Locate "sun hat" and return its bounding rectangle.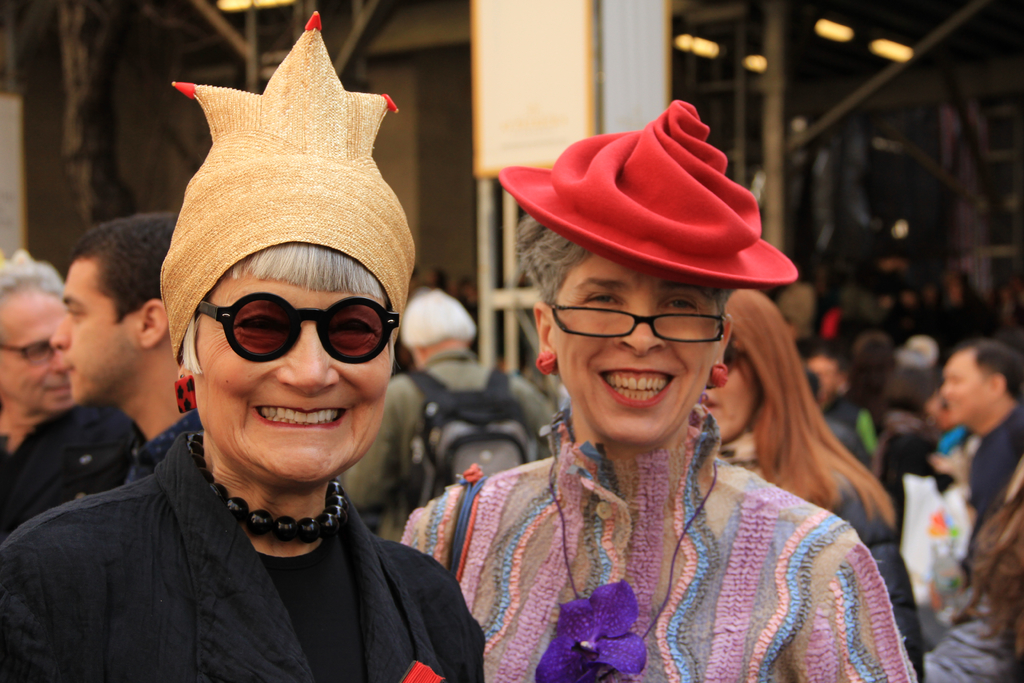
region(156, 6, 426, 389).
